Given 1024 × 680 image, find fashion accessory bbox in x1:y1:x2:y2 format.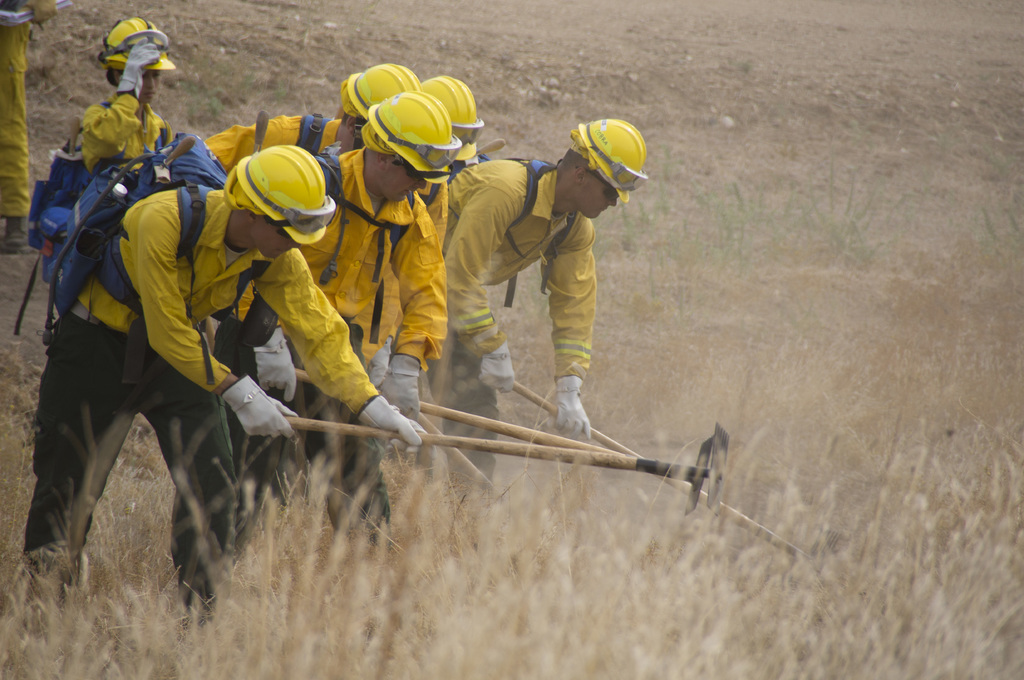
252:161:334:225.
